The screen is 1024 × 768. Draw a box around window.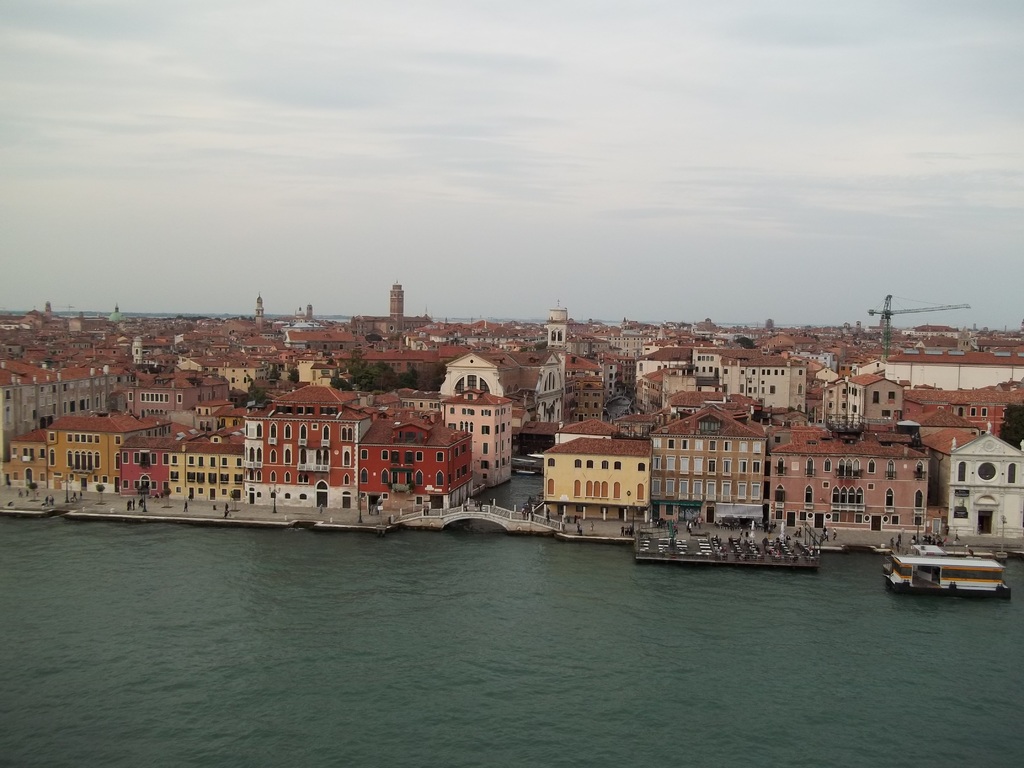
box=[545, 477, 554, 496].
